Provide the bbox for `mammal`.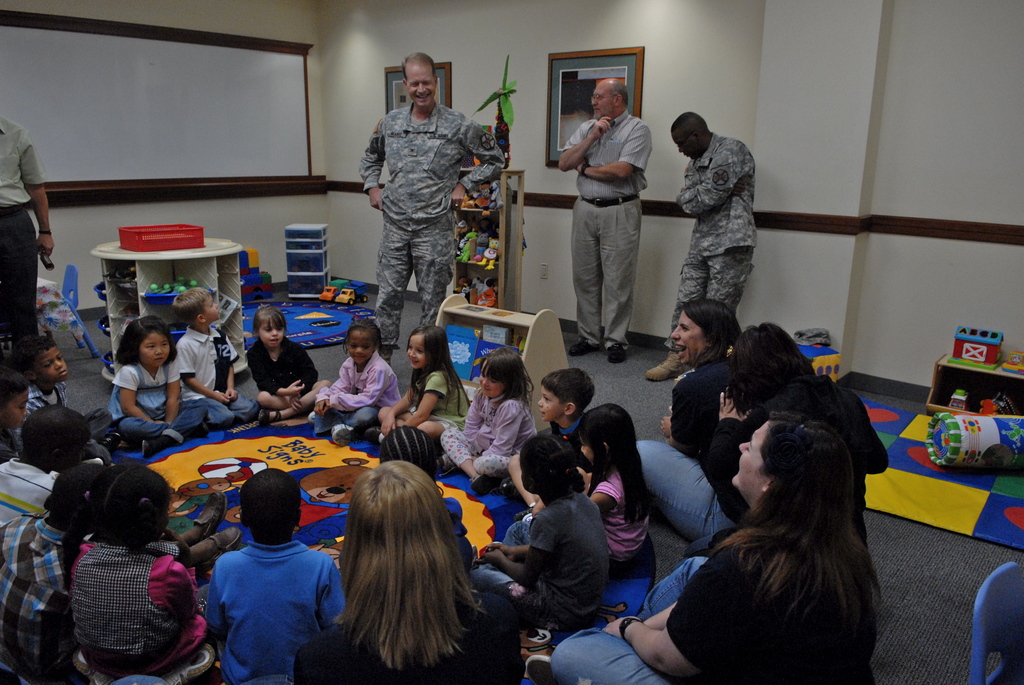
crop(2, 457, 237, 684).
